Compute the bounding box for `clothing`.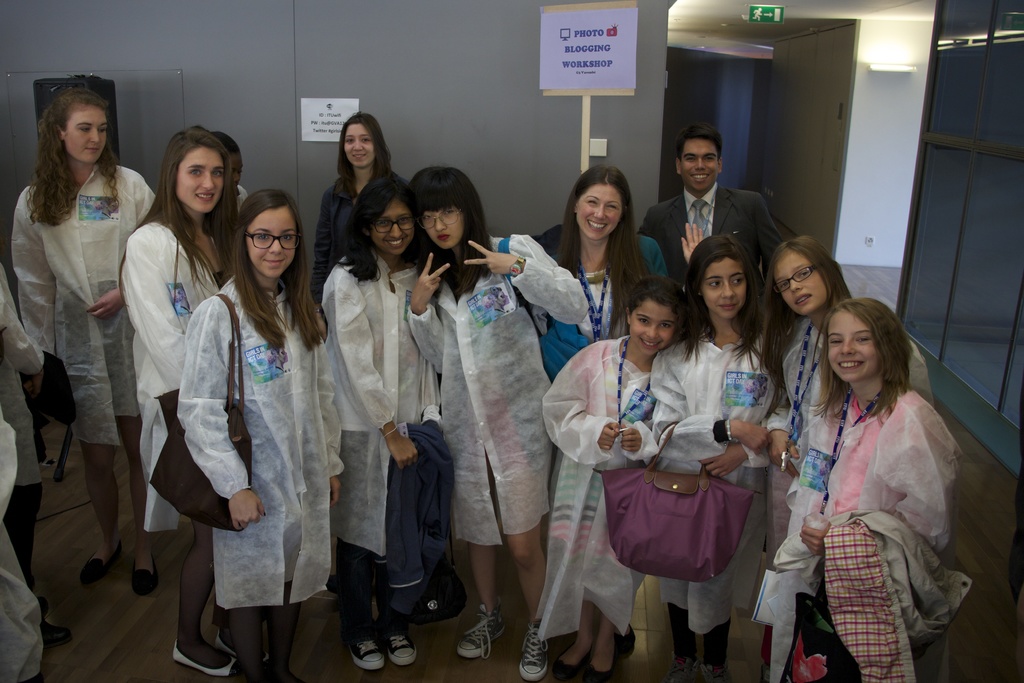
[534,331,656,636].
